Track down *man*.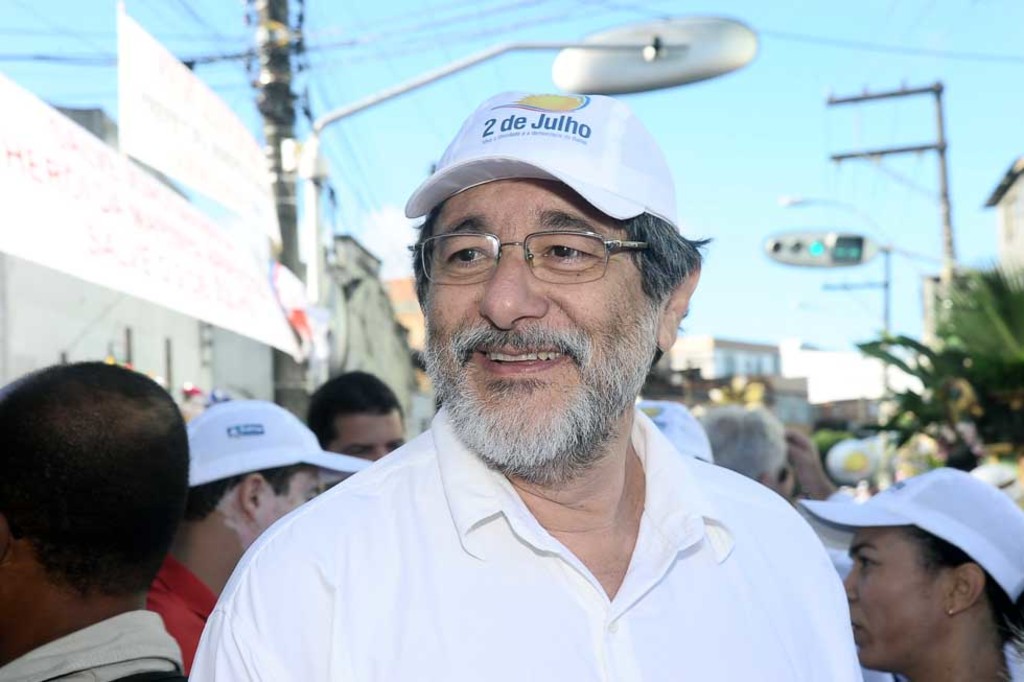
Tracked to crop(796, 464, 1023, 681).
